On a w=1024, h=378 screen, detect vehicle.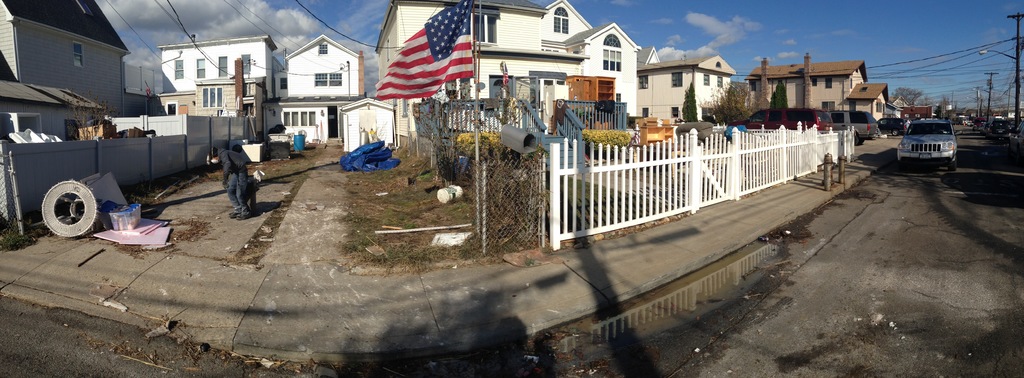
<region>968, 116, 1012, 140</region>.
